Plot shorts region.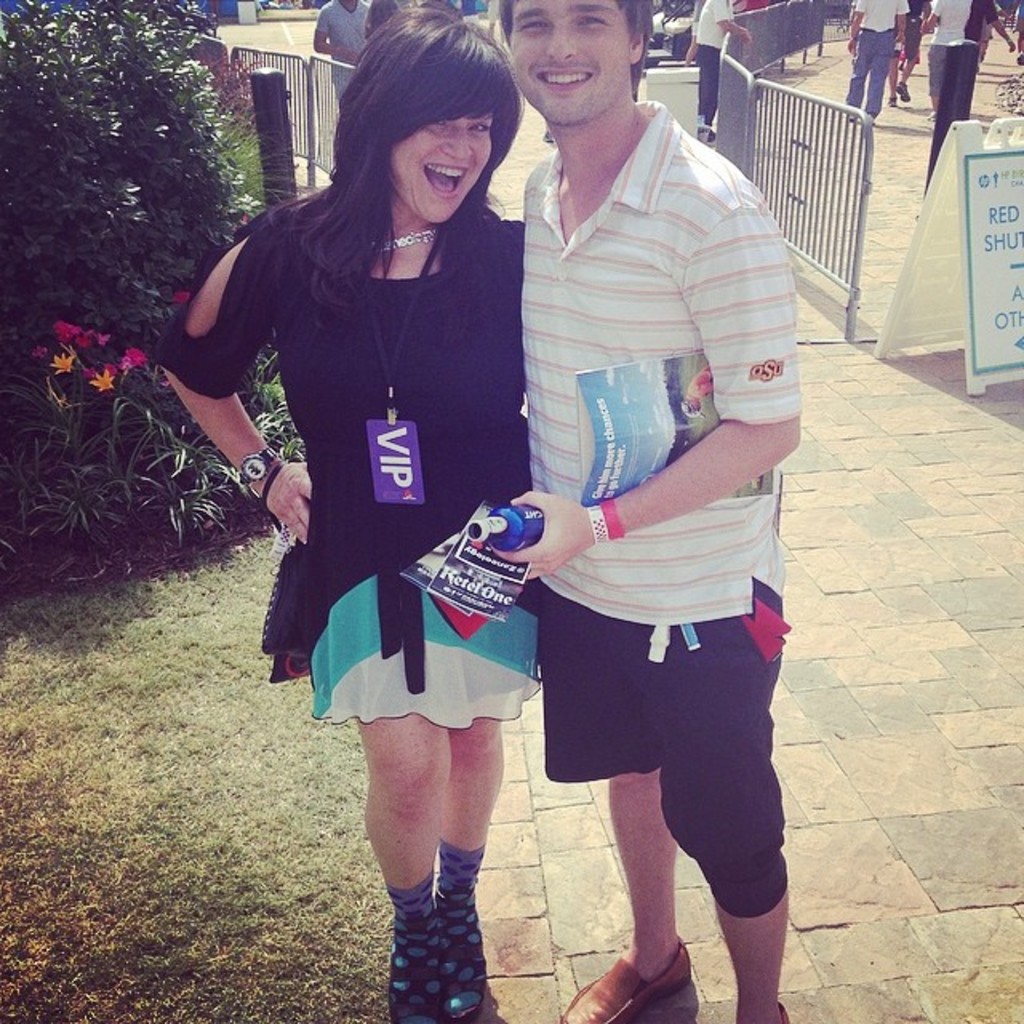
Plotted at 534:624:770:837.
